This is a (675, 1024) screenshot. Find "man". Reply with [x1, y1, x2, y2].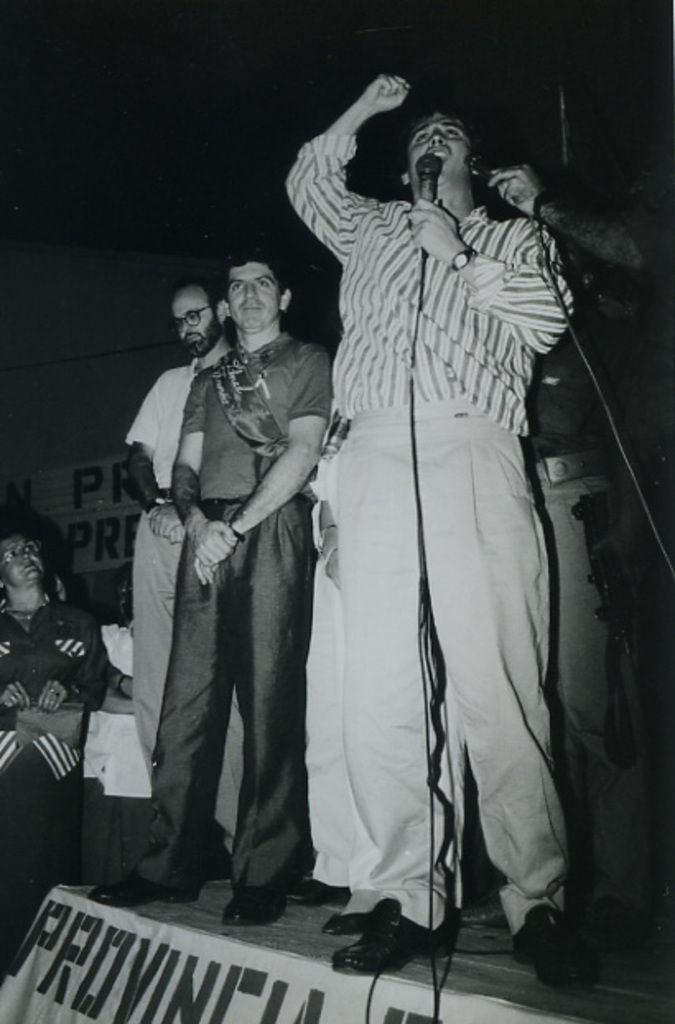
[275, 67, 603, 1008].
